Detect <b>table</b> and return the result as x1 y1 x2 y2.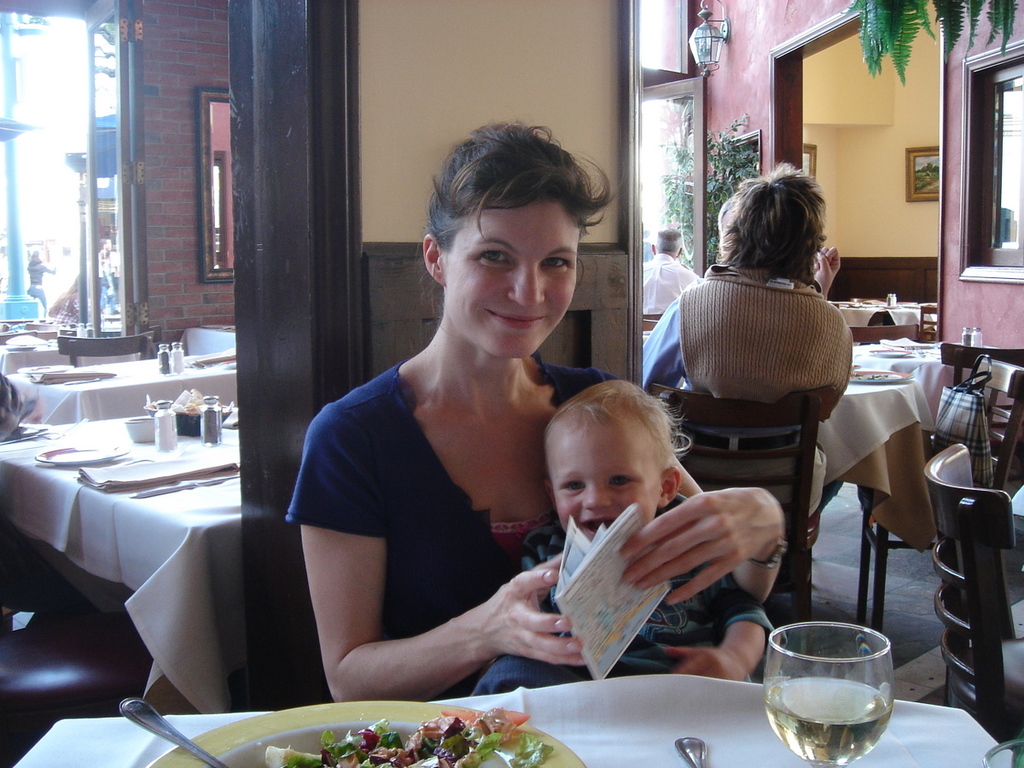
10 359 264 702.
